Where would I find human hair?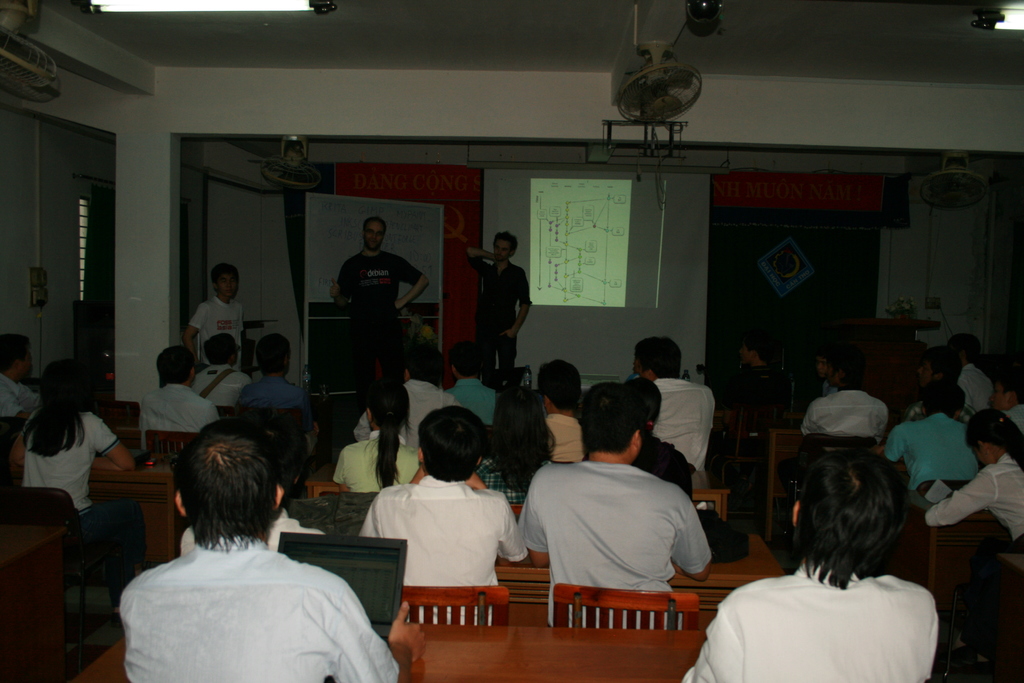
At box=[489, 231, 526, 251].
